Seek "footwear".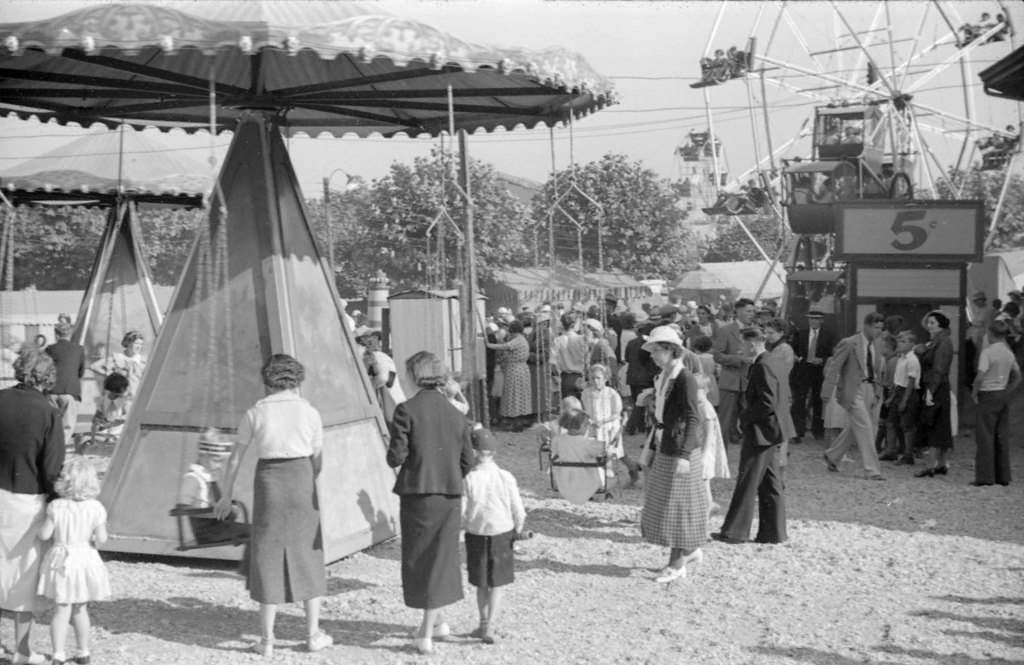
crop(931, 469, 947, 478).
